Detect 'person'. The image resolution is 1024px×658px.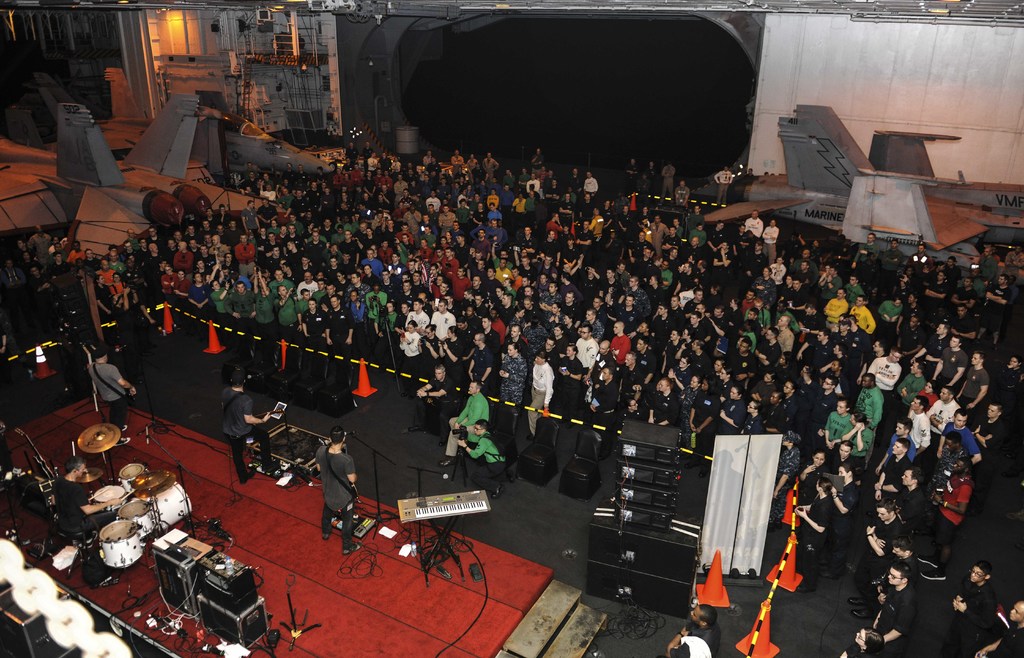
[717,377,751,436].
